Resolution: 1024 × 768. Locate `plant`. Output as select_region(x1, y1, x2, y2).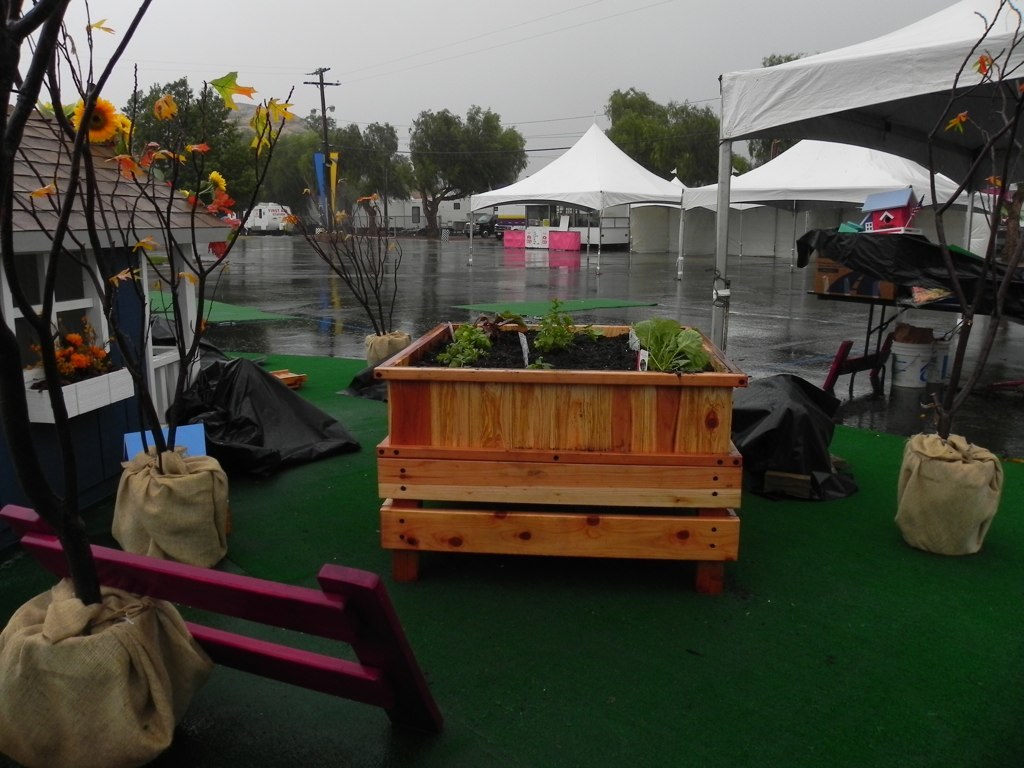
select_region(272, 183, 411, 380).
